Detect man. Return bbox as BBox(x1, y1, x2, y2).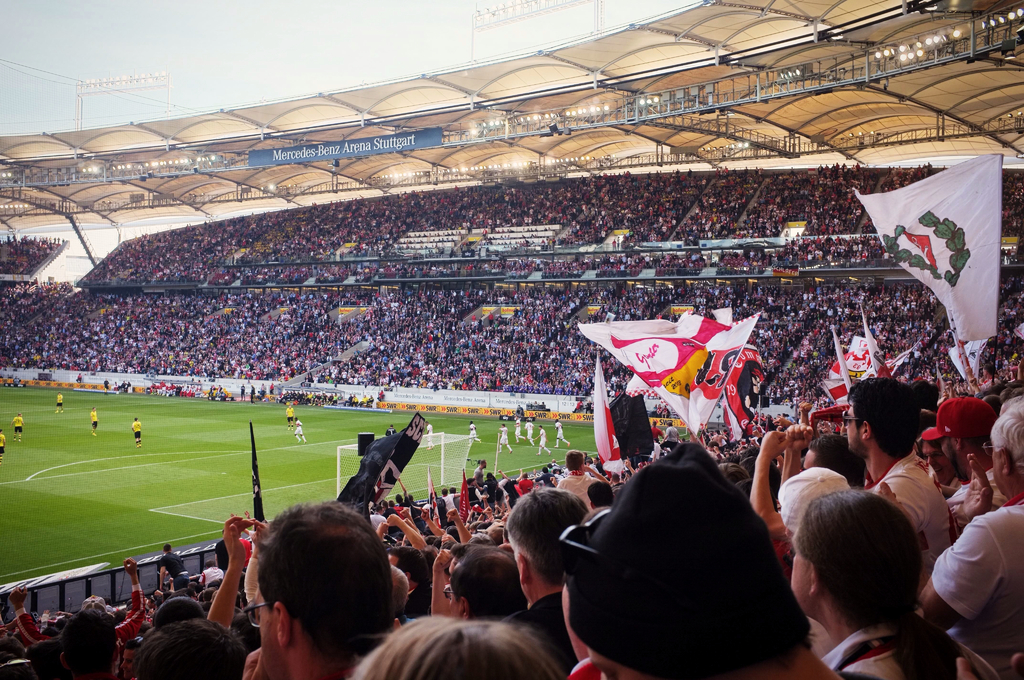
BBox(844, 378, 948, 577).
